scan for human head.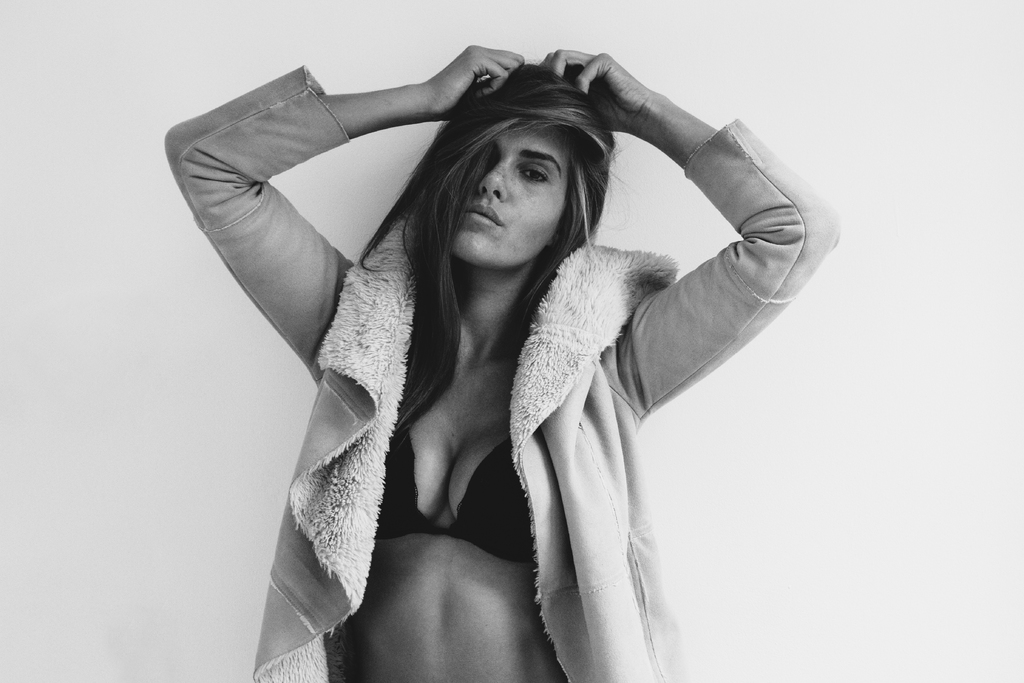
Scan result: BBox(422, 106, 616, 245).
